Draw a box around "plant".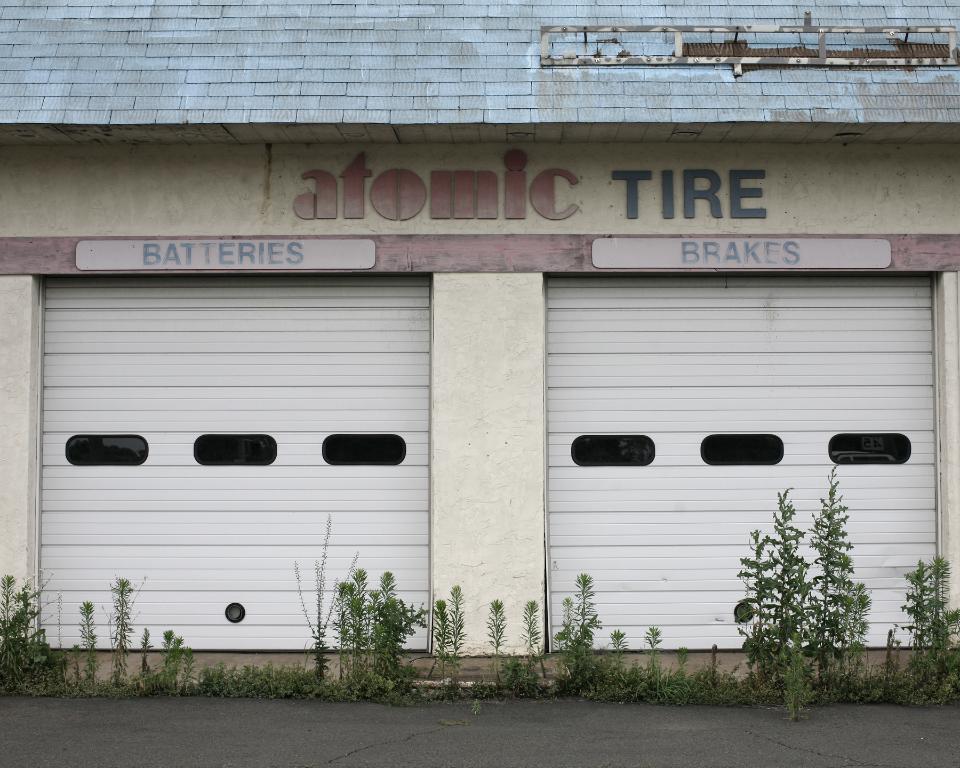
(200,658,275,701).
